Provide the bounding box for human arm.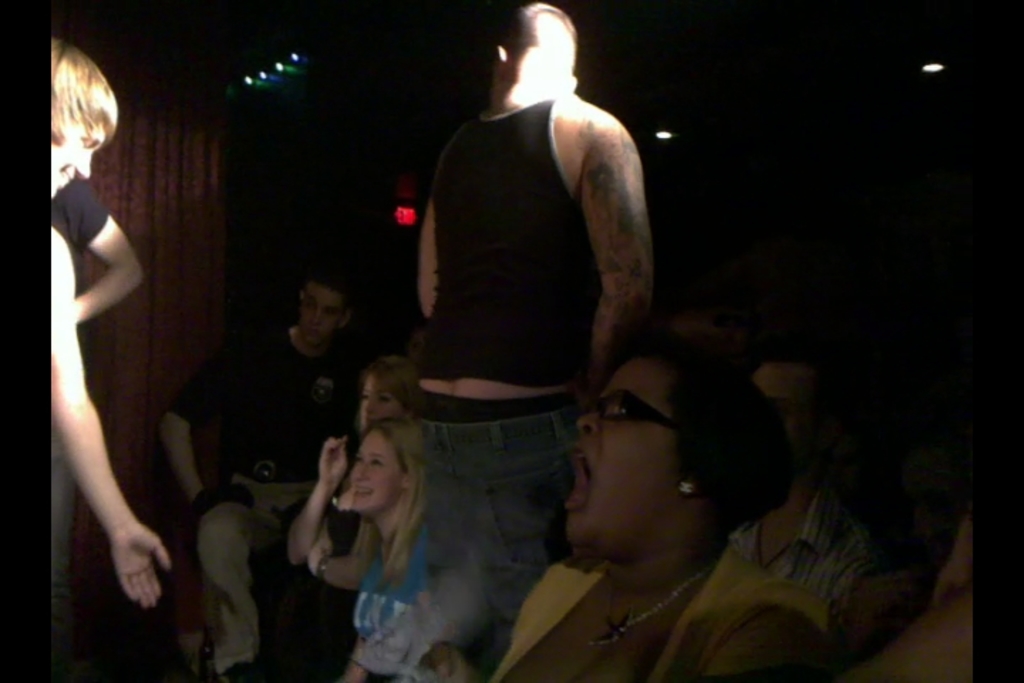
crop(573, 114, 666, 363).
